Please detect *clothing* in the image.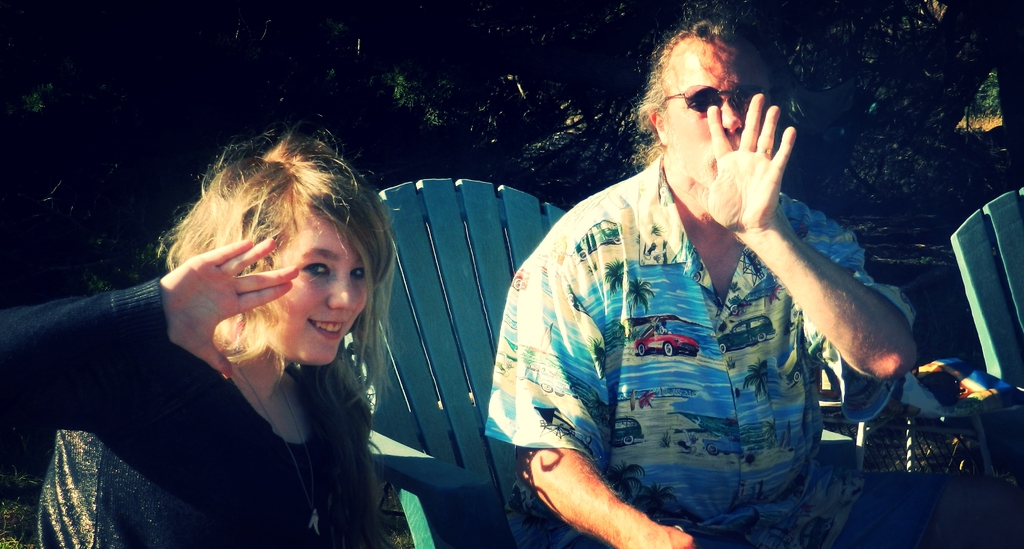
(1, 266, 362, 548).
